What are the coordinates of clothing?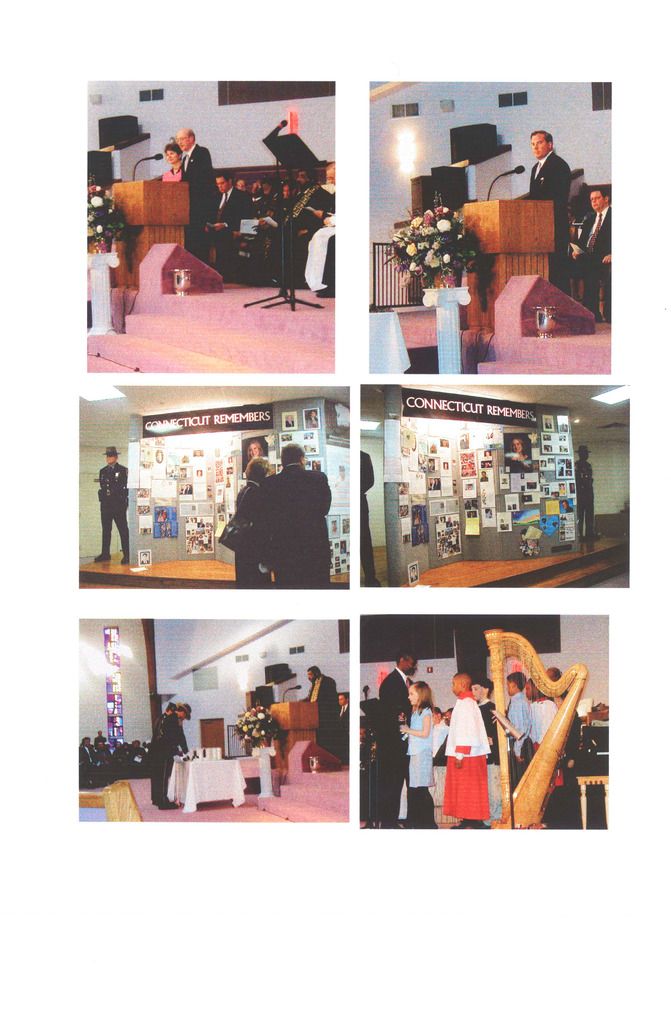
(308, 676, 341, 756).
